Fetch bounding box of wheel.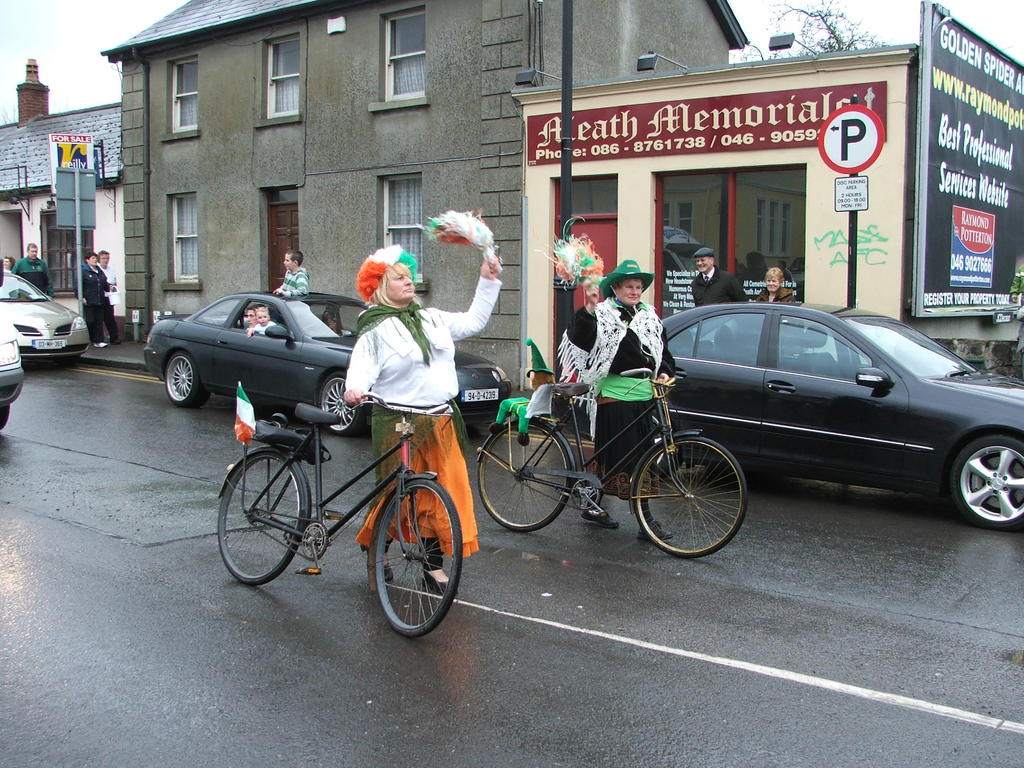
Bbox: (472,415,573,534).
